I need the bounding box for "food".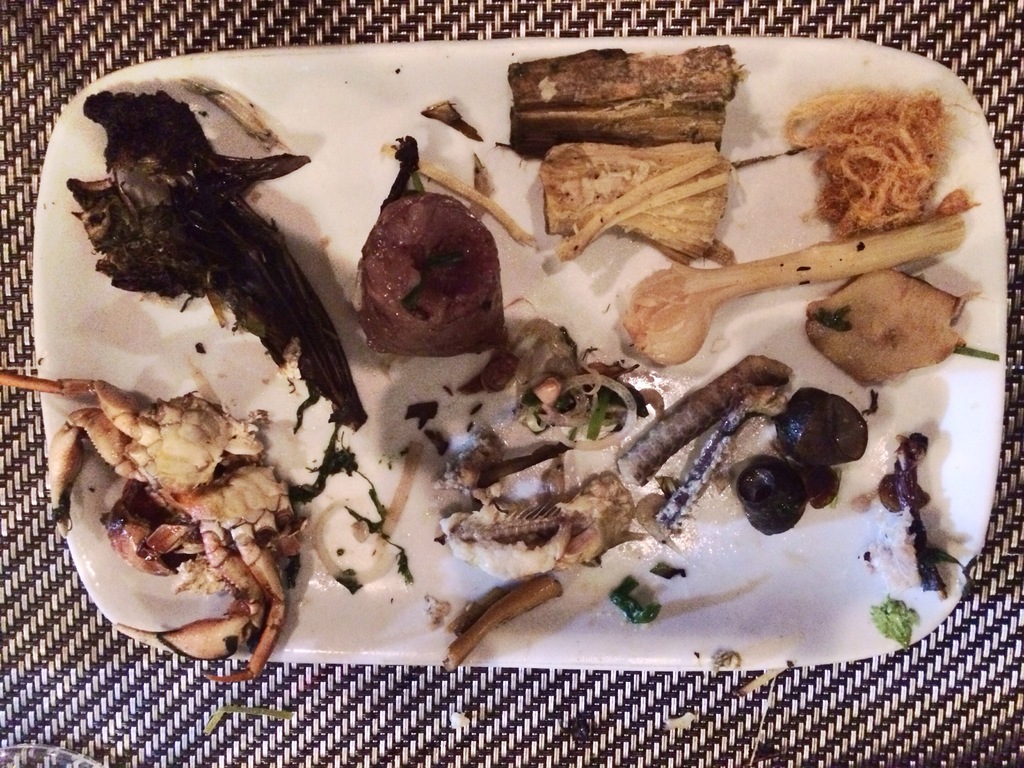
Here it is: detection(508, 43, 751, 166).
